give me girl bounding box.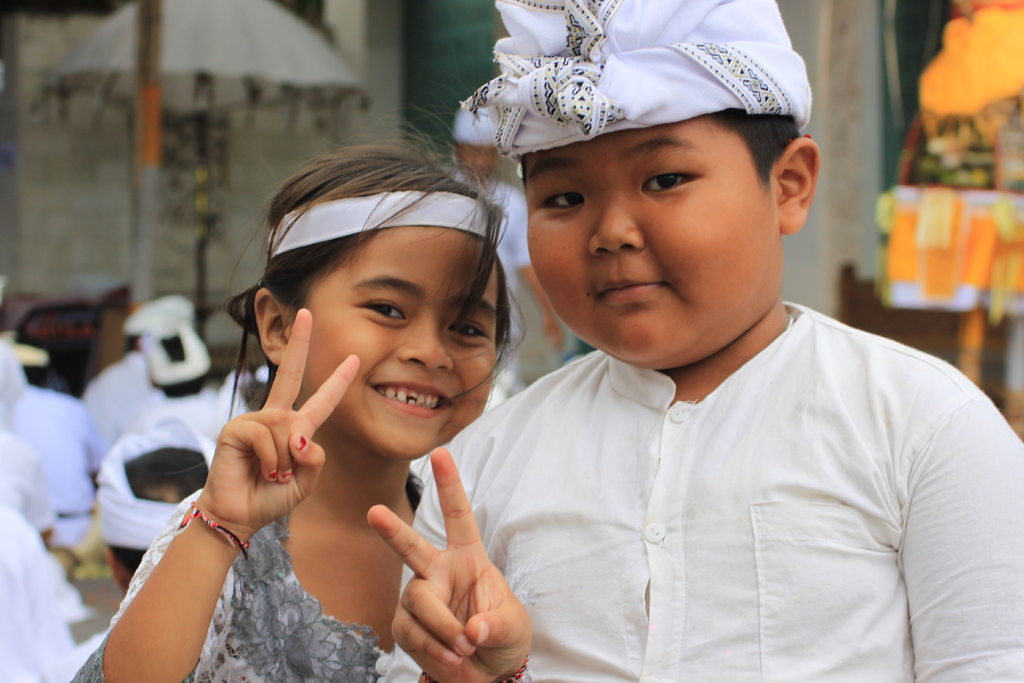
region(66, 110, 524, 682).
